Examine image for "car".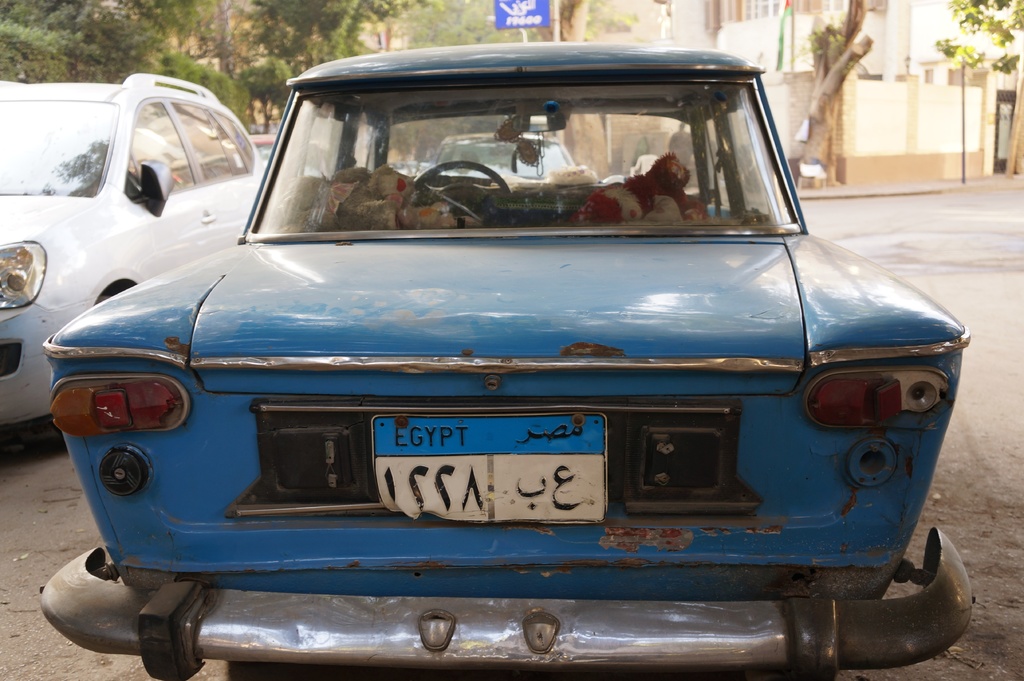
Examination result: l=386, t=159, r=417, b=176.
